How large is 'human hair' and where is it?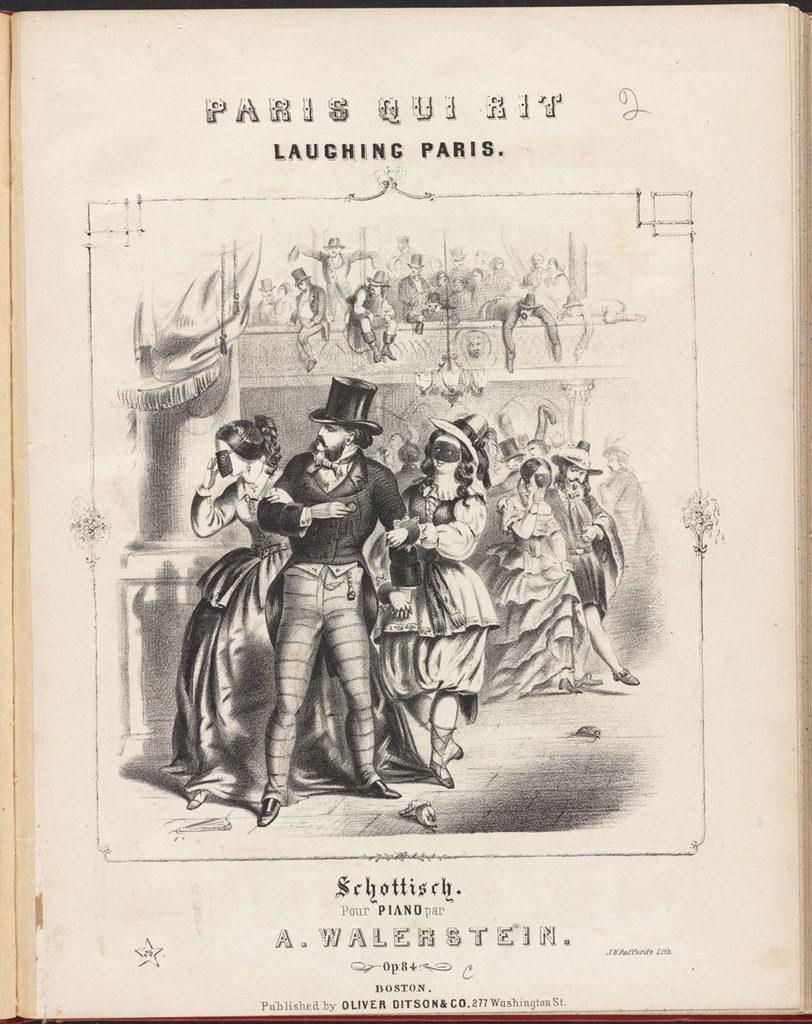
Bounding box: bbox=(397, 438, 423, 463).
